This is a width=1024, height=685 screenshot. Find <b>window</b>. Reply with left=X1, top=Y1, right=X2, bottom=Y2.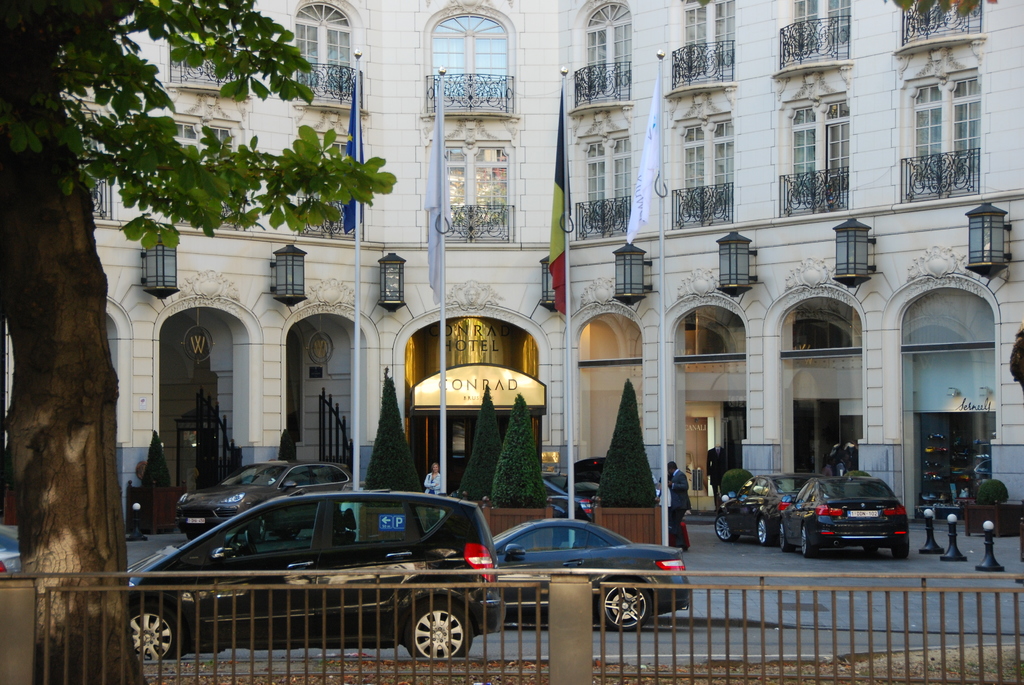
left=175, top=122, right=242, bottom=223.
